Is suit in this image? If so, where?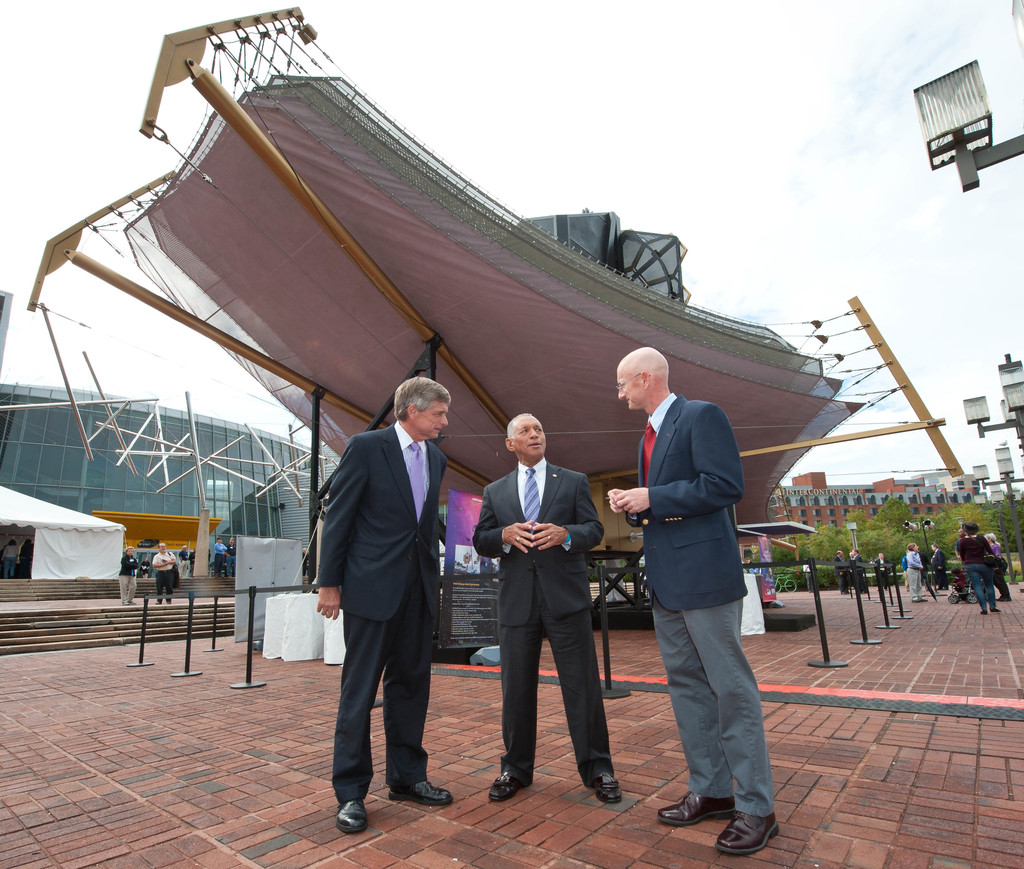
Yes, at 472 458 609 781.
